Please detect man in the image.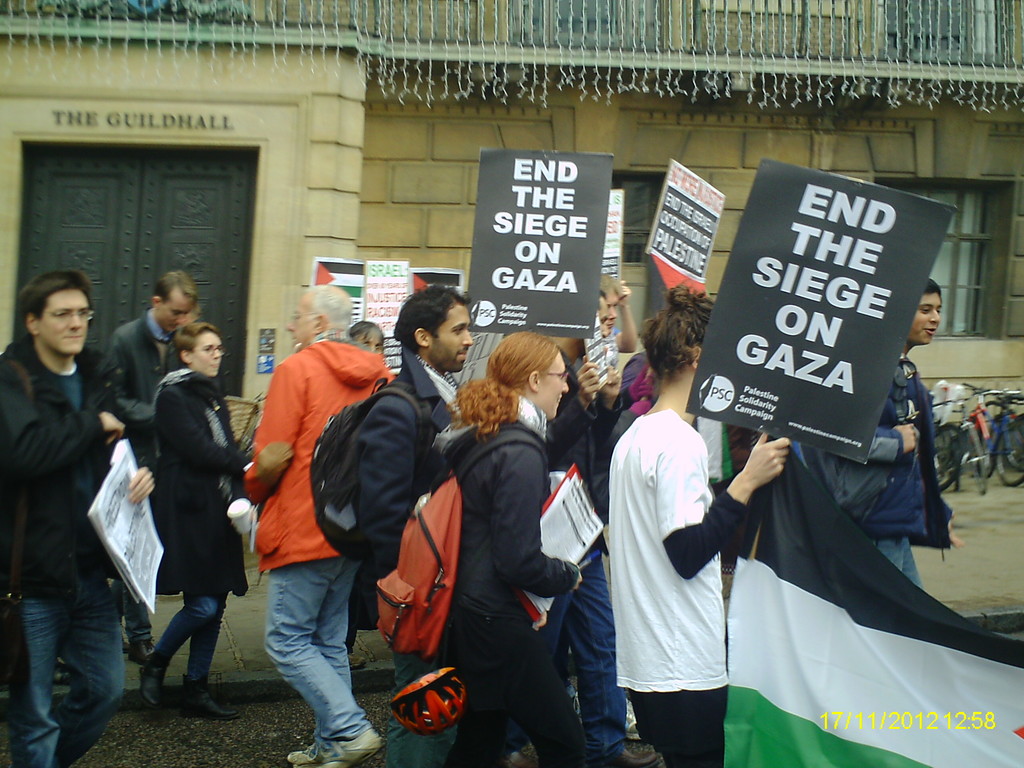
pyautogui.locateOnScreen(358, 275, 471, 611).
